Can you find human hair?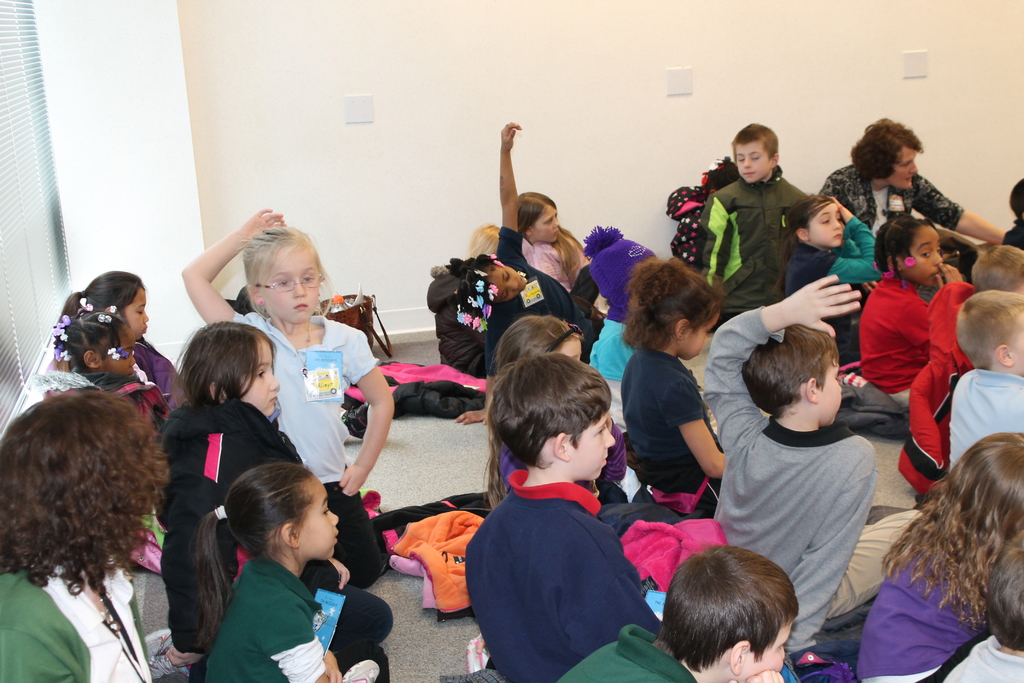
Yes, bounding box: {"left": 57, "top": 269, "right": 147, "bottom": 325}.
